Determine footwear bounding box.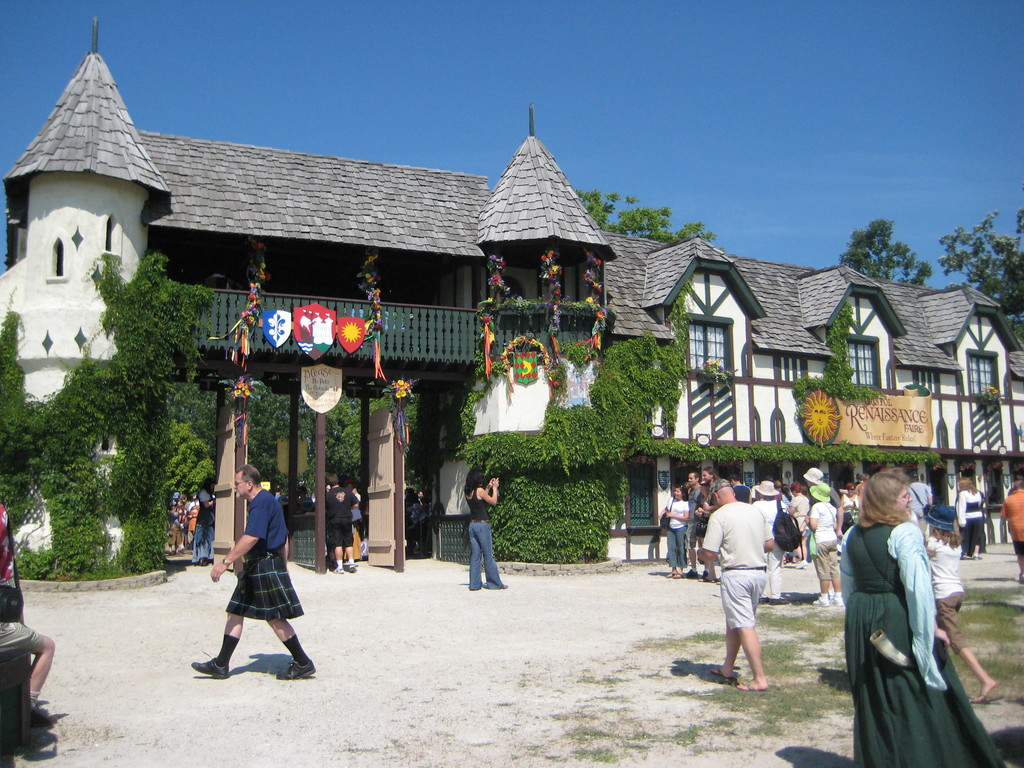
Determined: [x1=346, y1=559, x2=358, y2=569].
